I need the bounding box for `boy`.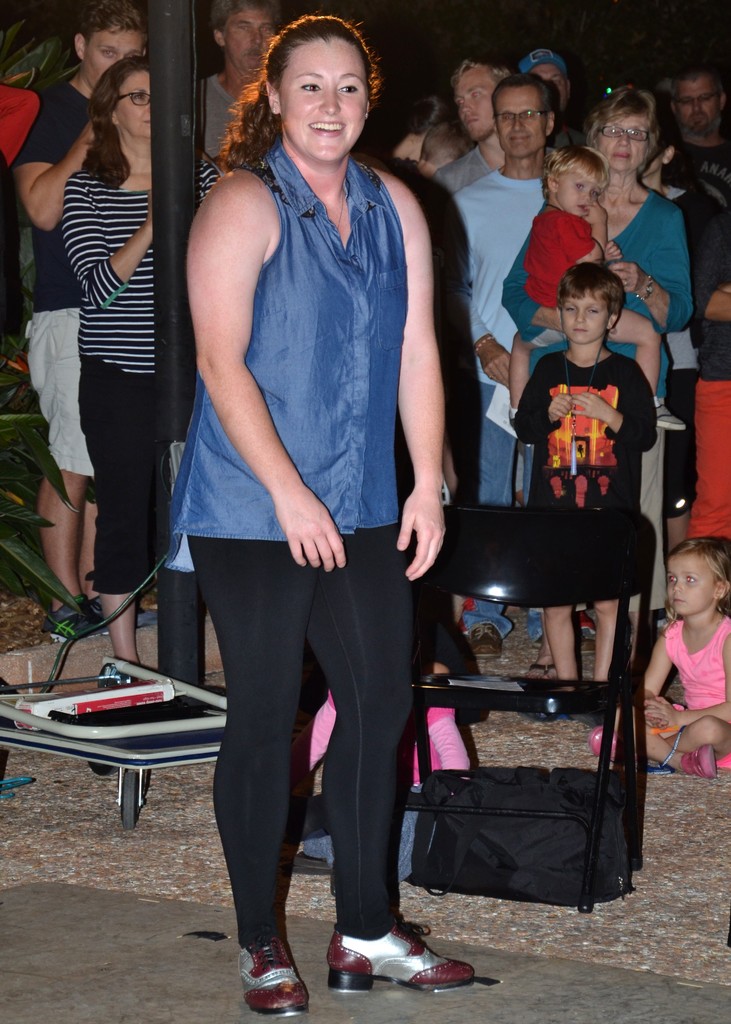
Here it is: x1=504, y1=145, x2=681, y2=429.
